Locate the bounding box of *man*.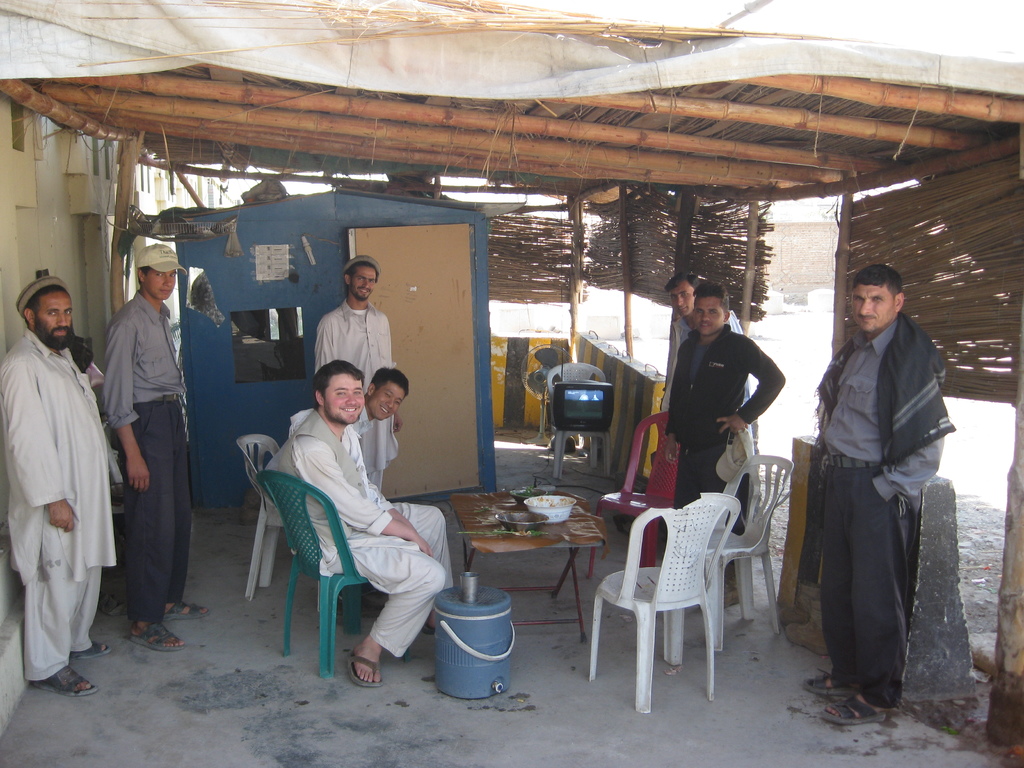
Bounding box: box=[104, 242, 211, 650].
